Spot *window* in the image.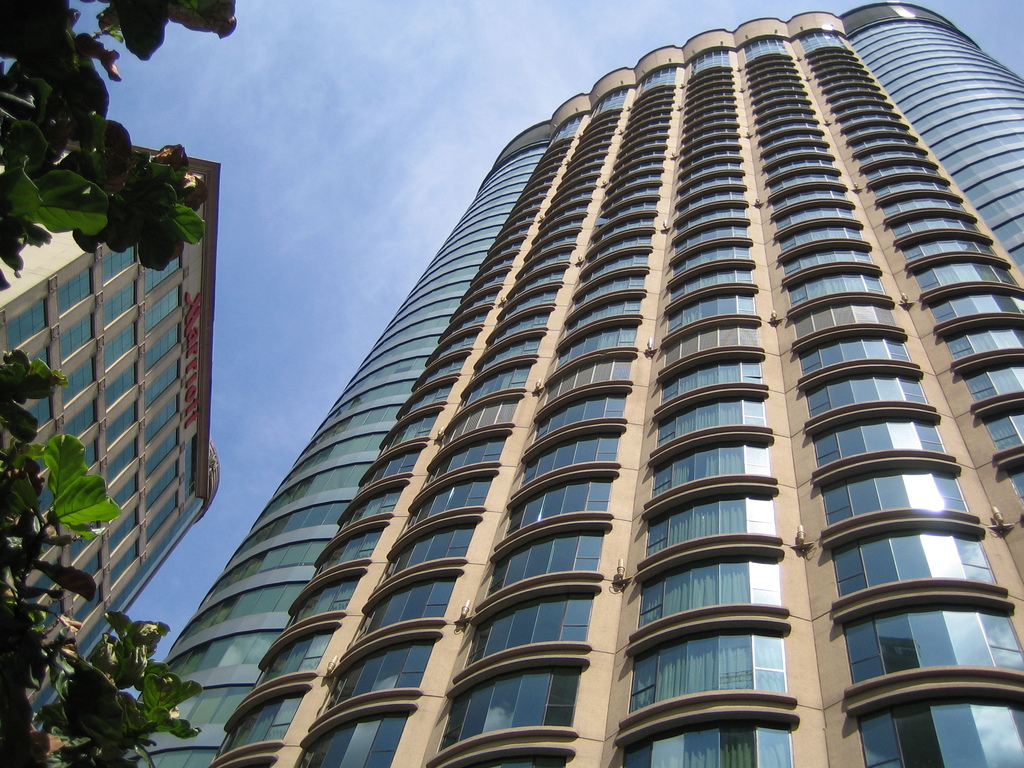
*window* found at x1=141 y1=316 x2=188 y2=367.
